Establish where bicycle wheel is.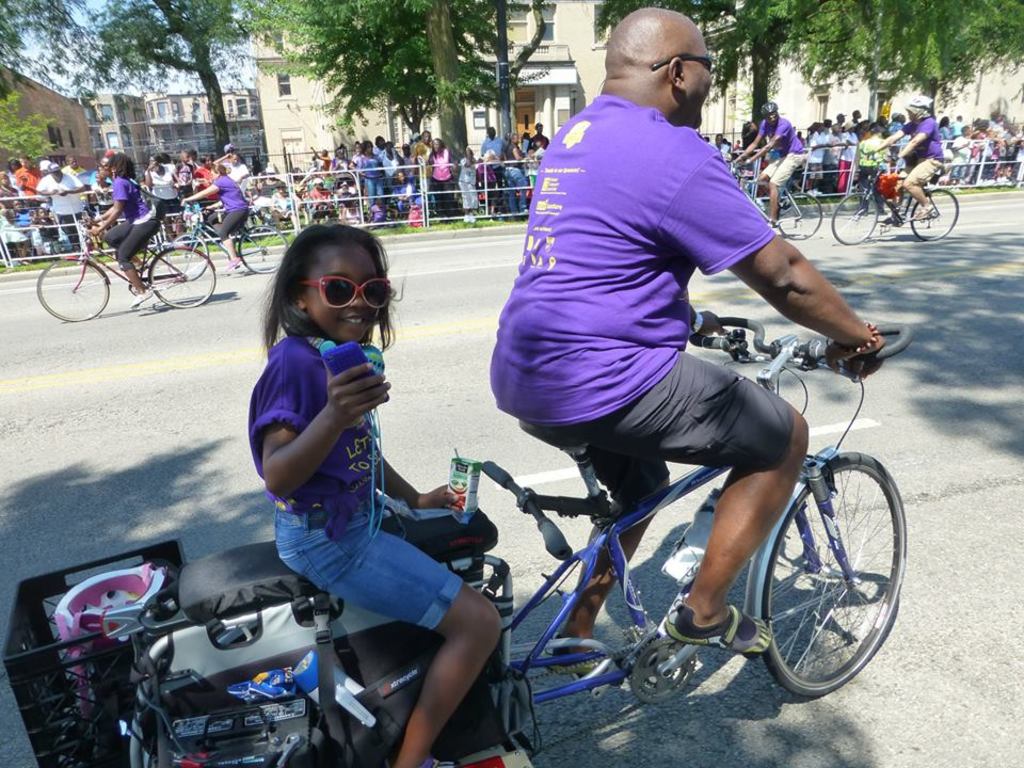
Established at BBox(235, 227, 290, 274).
